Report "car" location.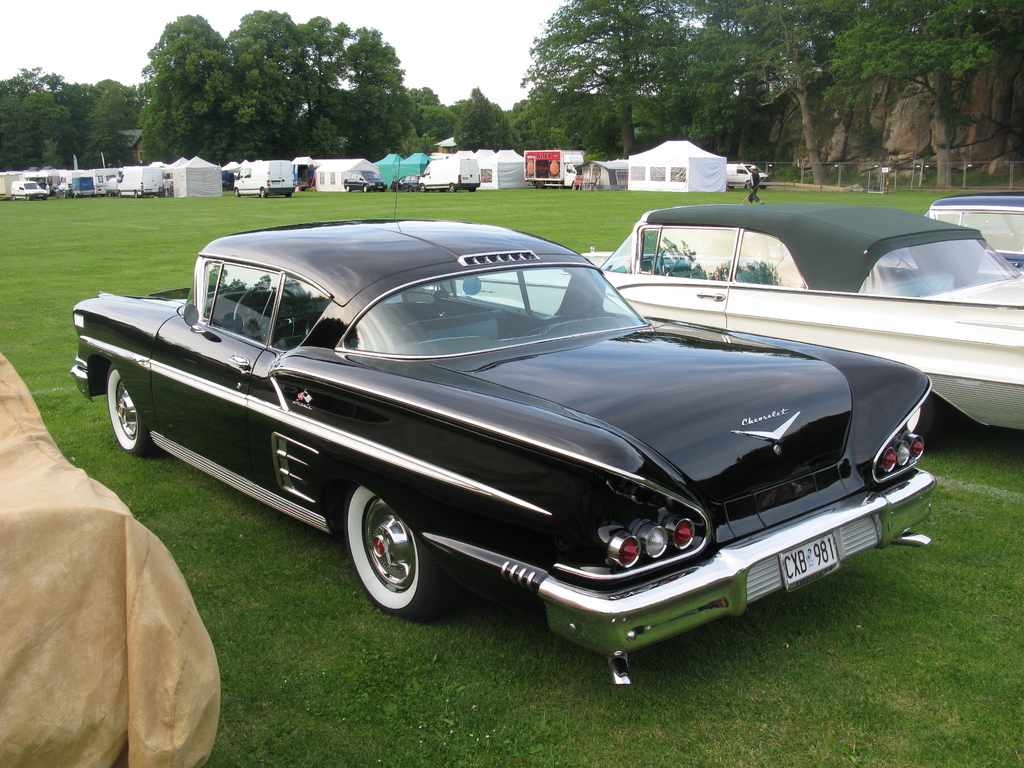
Report: [344,170,385,192].
